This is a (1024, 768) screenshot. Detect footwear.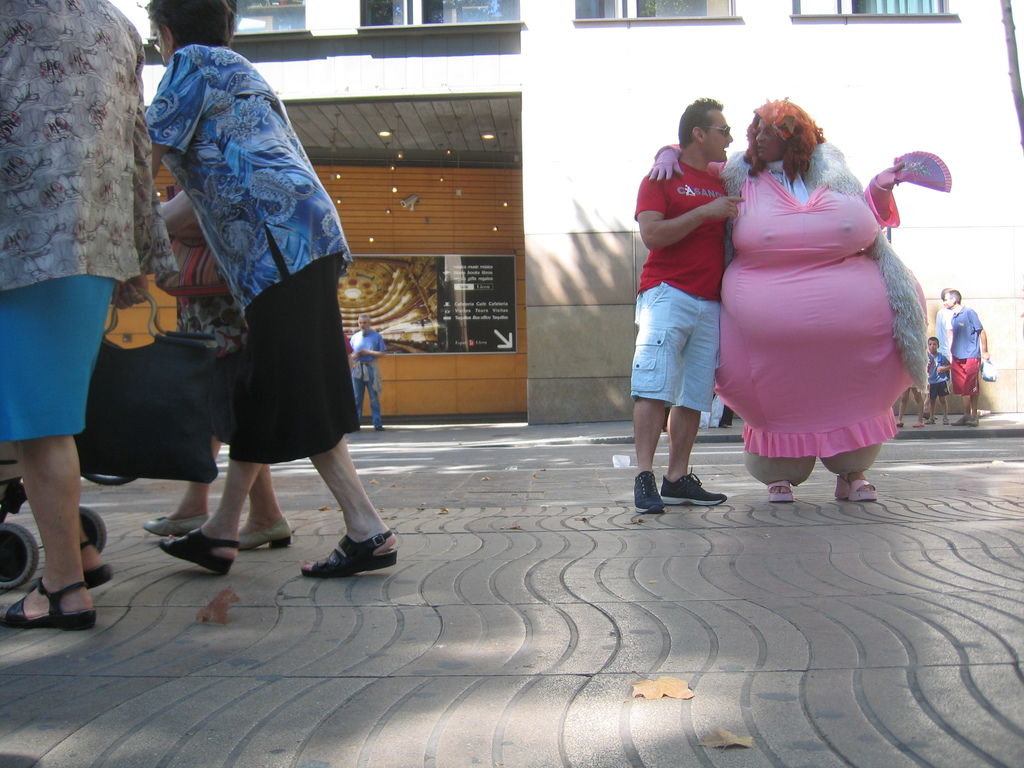
detection(956, 413, 969, 428).
